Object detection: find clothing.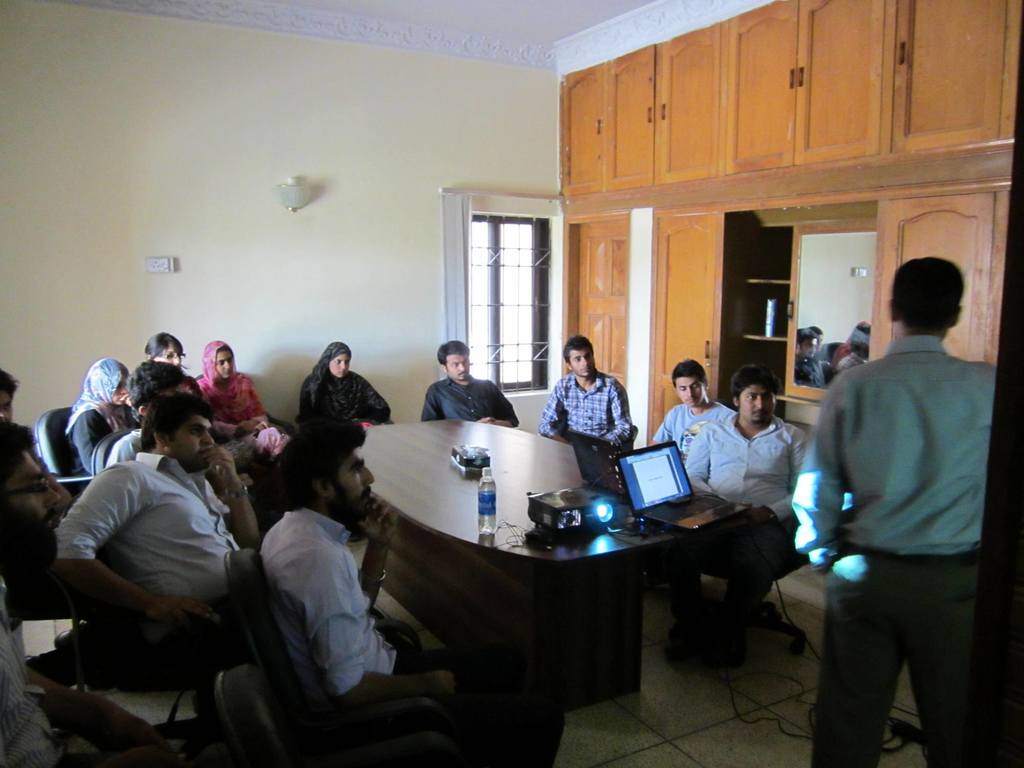
pyautogui.locateOnScreen(113, 420, 150, 451).
